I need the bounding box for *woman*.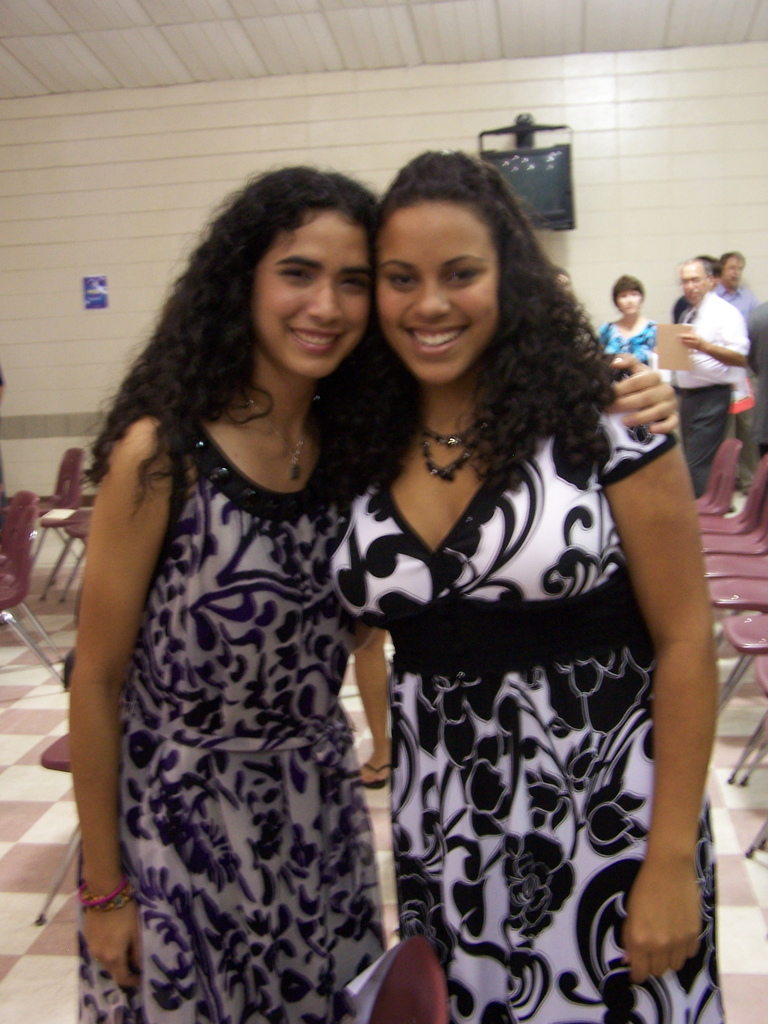
Here it is: <bbox>68, 166, 682, 1023</bbox>.
